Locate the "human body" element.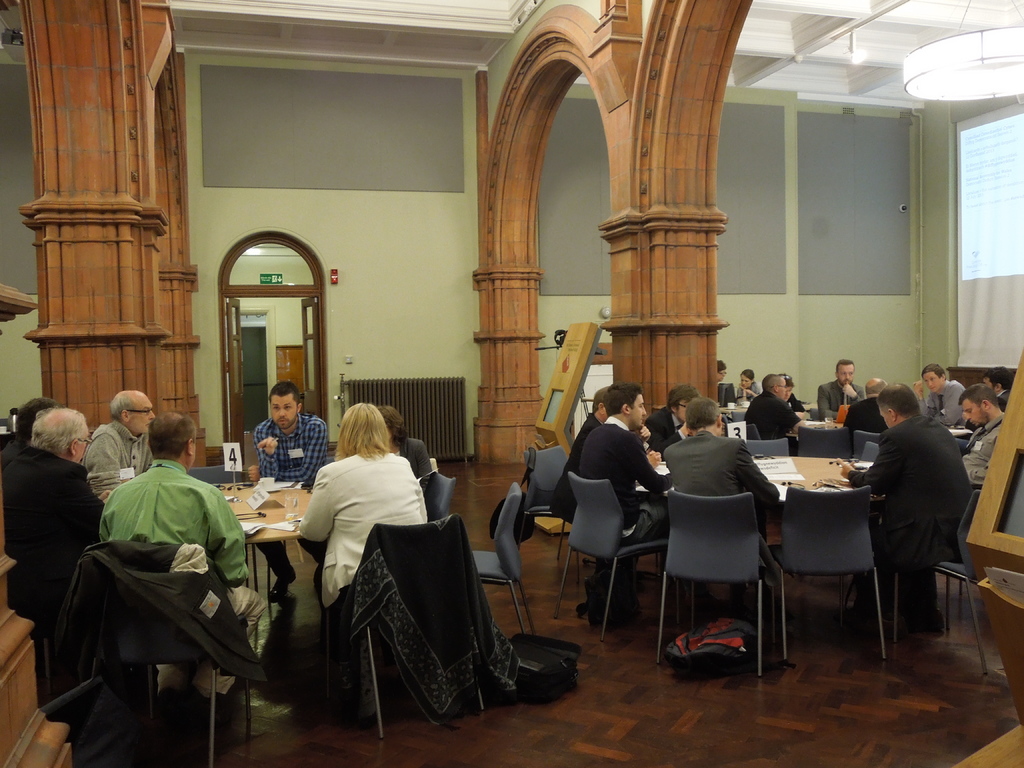
Element bbox: [733,378,764,401].
